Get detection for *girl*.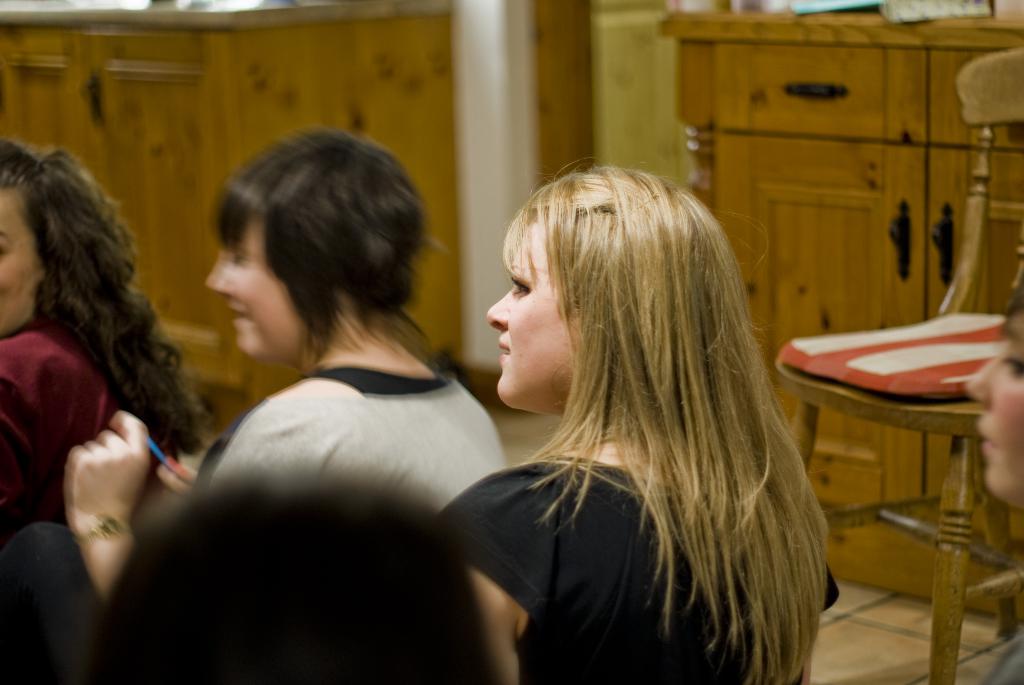
Detection: {"x1": 426, "y1": 168, "x2": 834, "y2": 684}.
